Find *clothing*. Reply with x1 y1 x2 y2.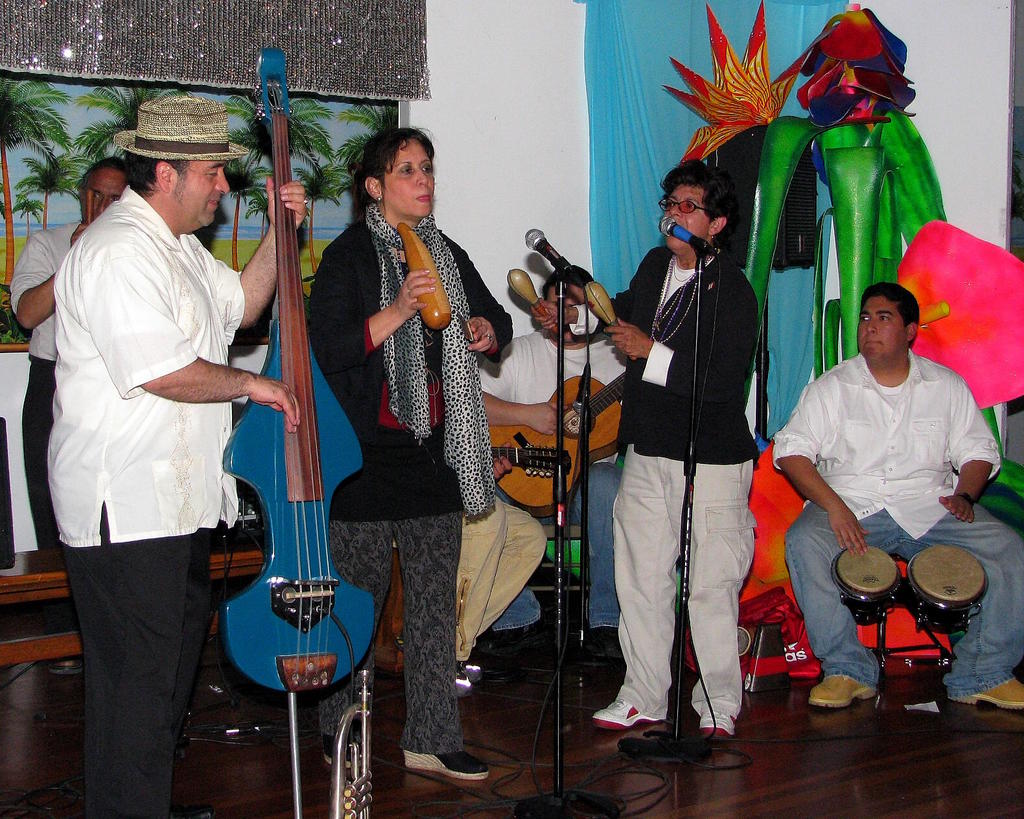
475 327 627 627.
